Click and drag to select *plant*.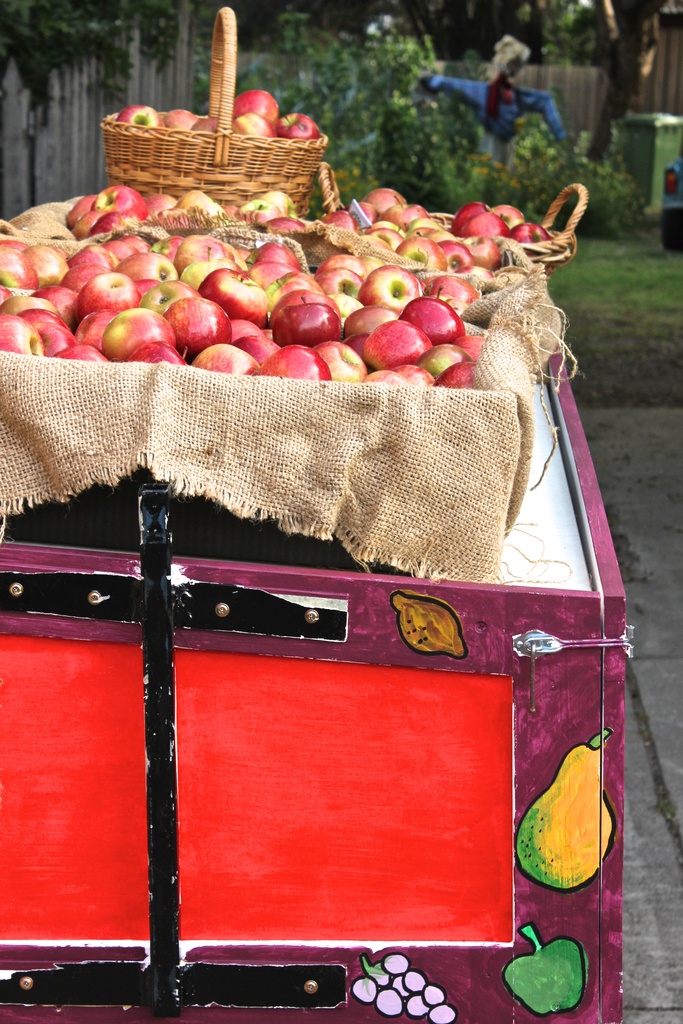
Selection: rect(453, 129, 639, 246).
